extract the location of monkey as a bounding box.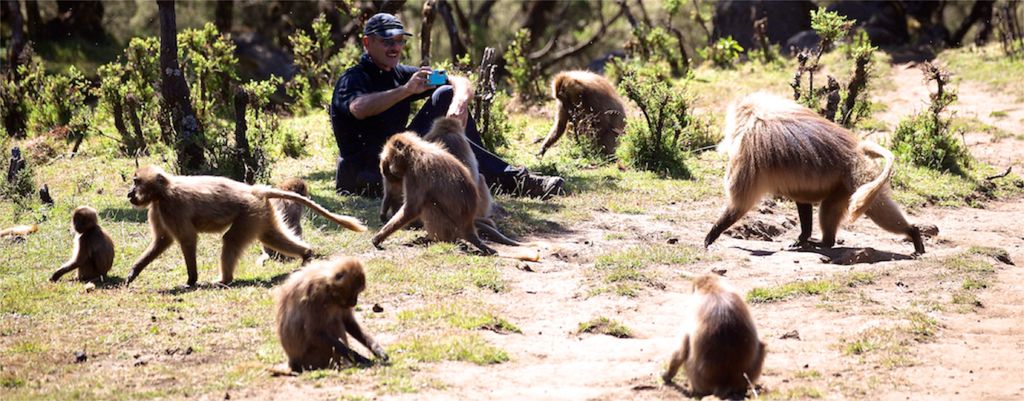
pyautogui.locateOnScreen(366, 137, 531, 250).
